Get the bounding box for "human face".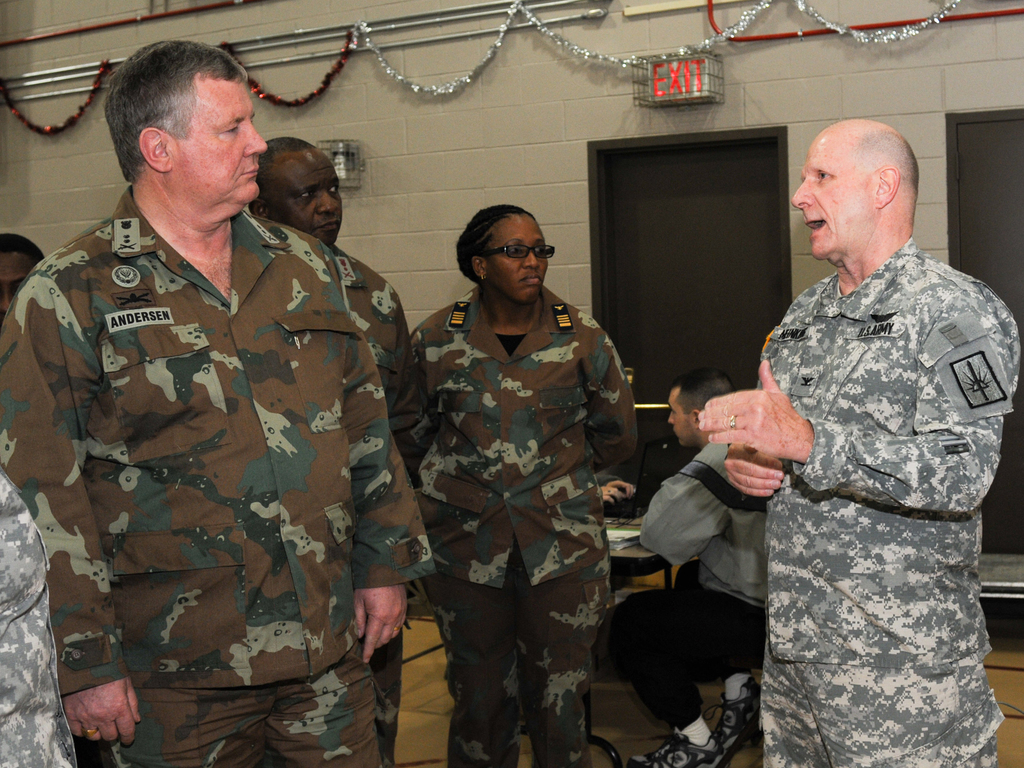
669,392,701,449.
